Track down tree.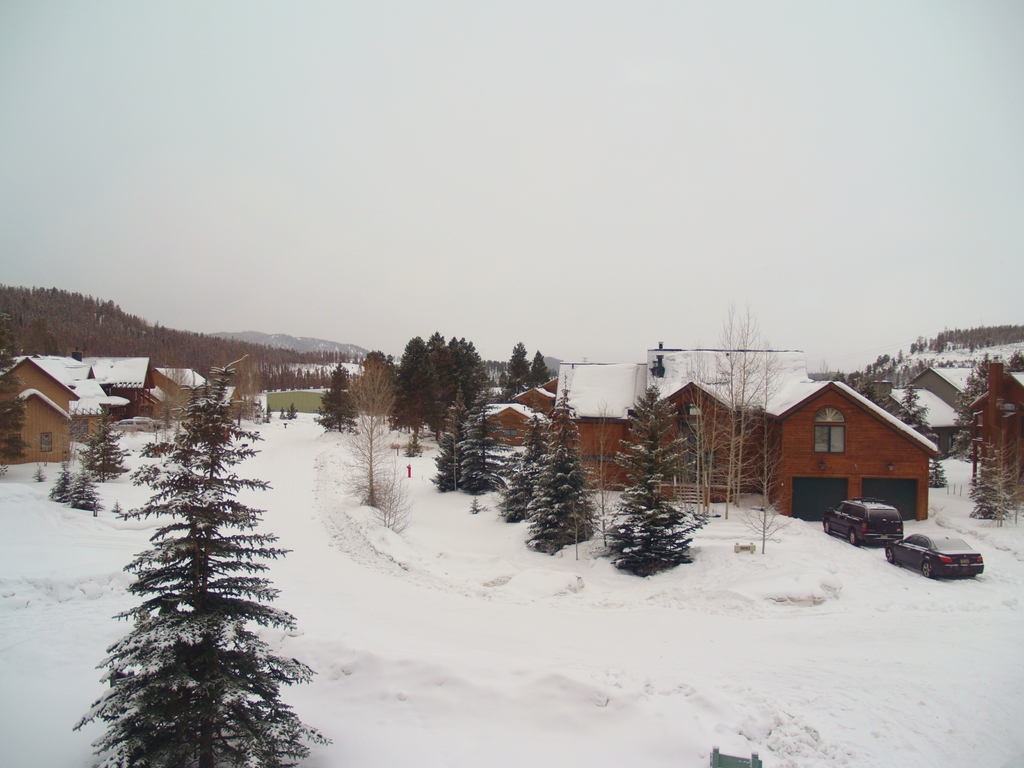
Tracked to rect(72, 367, 334, 767).
